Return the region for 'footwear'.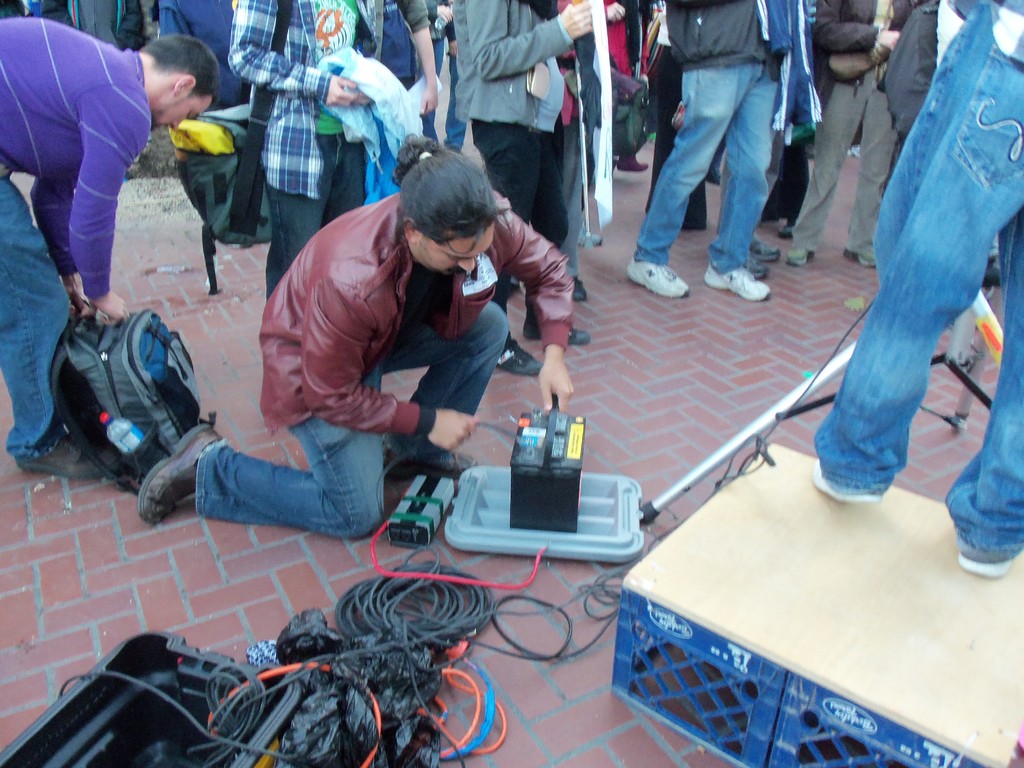
left=744, top=241, right=779, bottom=269.
